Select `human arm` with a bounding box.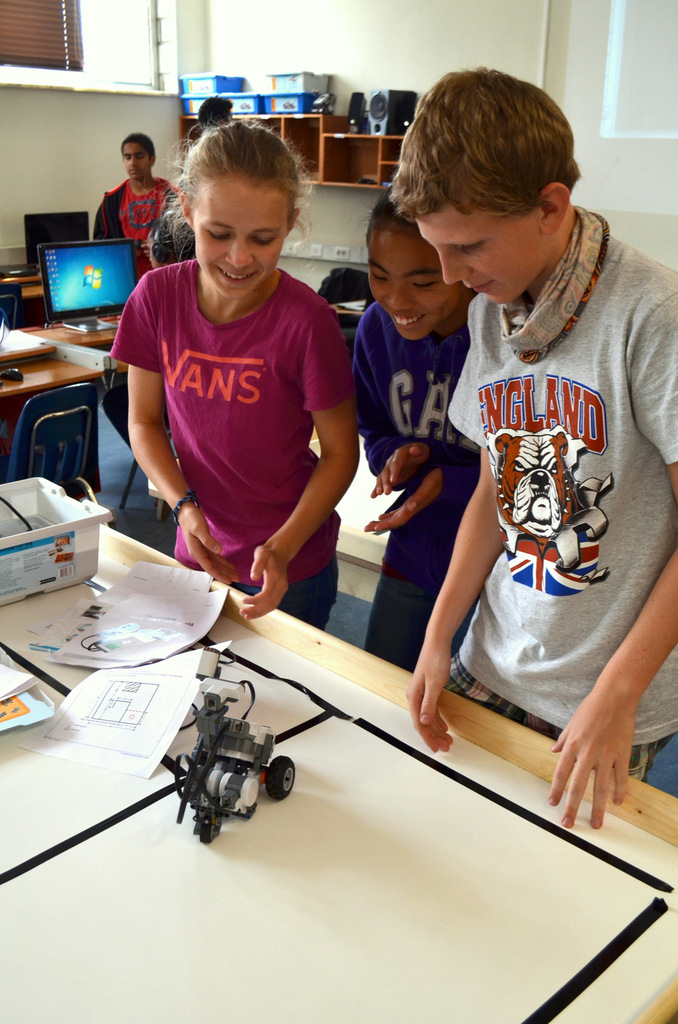
detection(91, 181, 122, 246).
